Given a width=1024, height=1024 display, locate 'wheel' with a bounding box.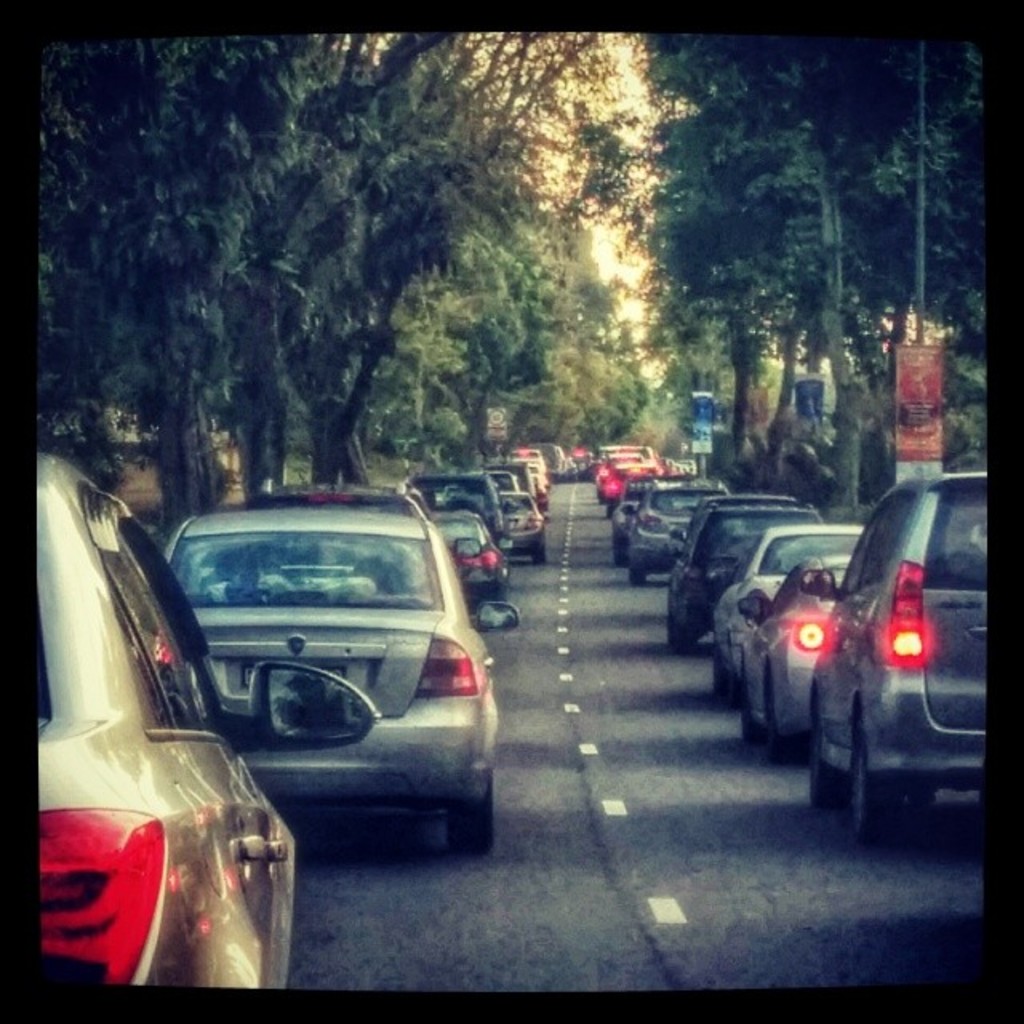
Located: 442:766:499:864.
